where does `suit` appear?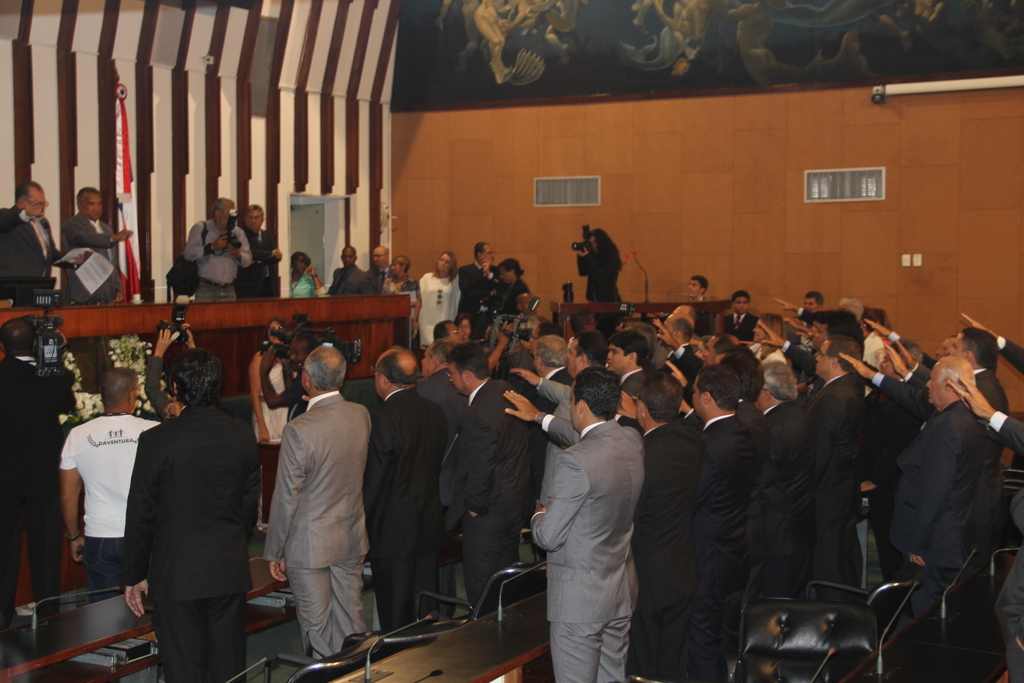
Appears at [671,402,755,682].
